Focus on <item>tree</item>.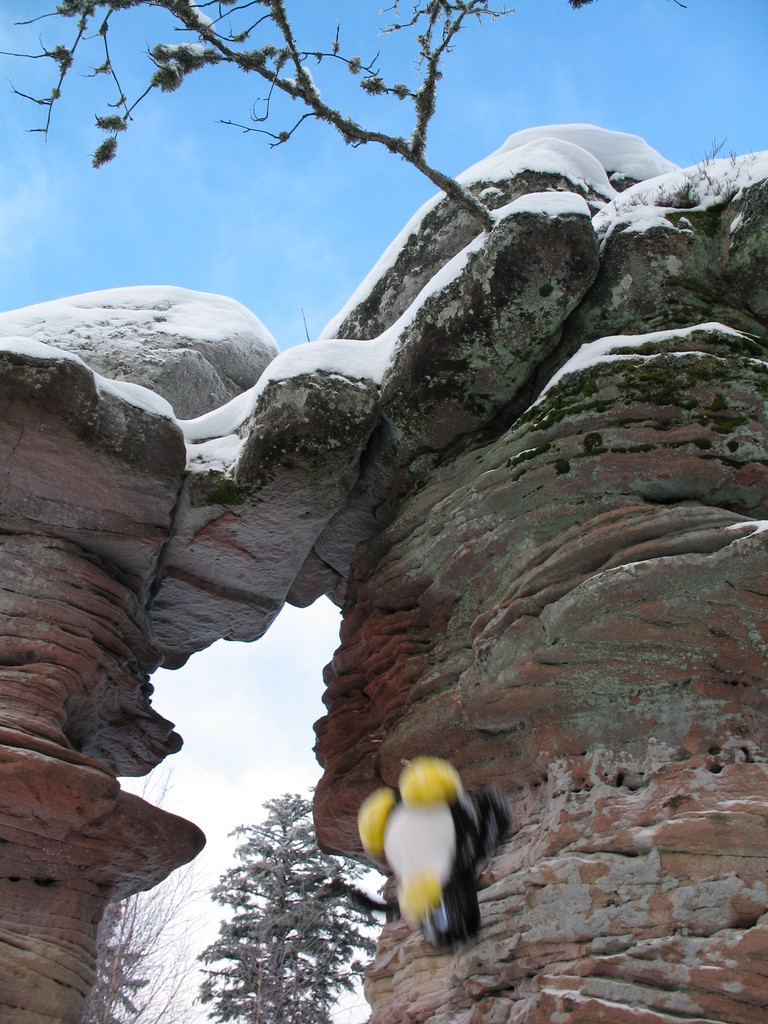
Focused at locate(51, 793, 170, 1022).
